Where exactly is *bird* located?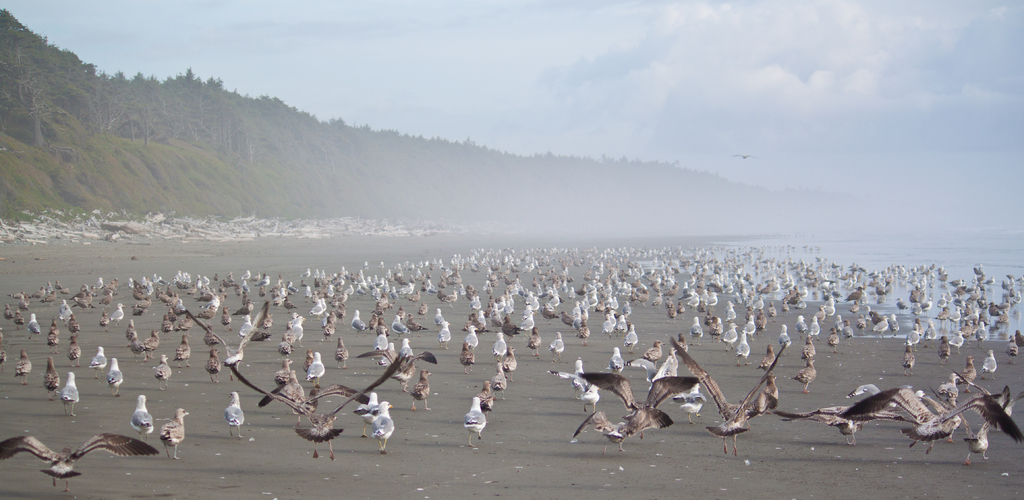
Its bounding box is box=[573, 372, 701, 428].
